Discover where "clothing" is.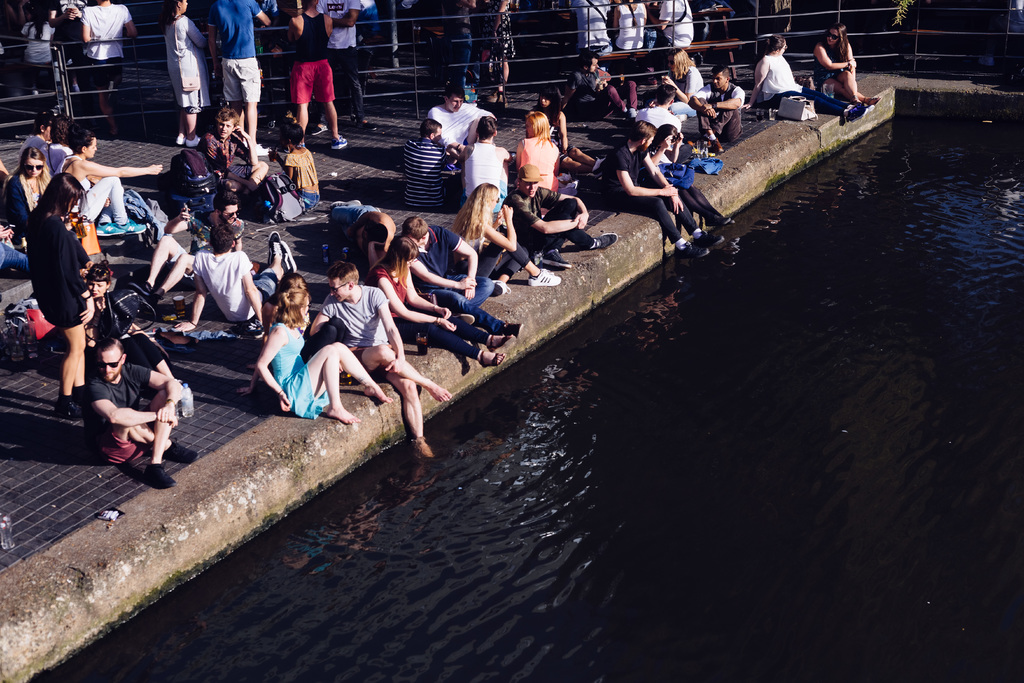
Discovered at pyautogui.locateOnScreen(56, 150, 124, 224).
